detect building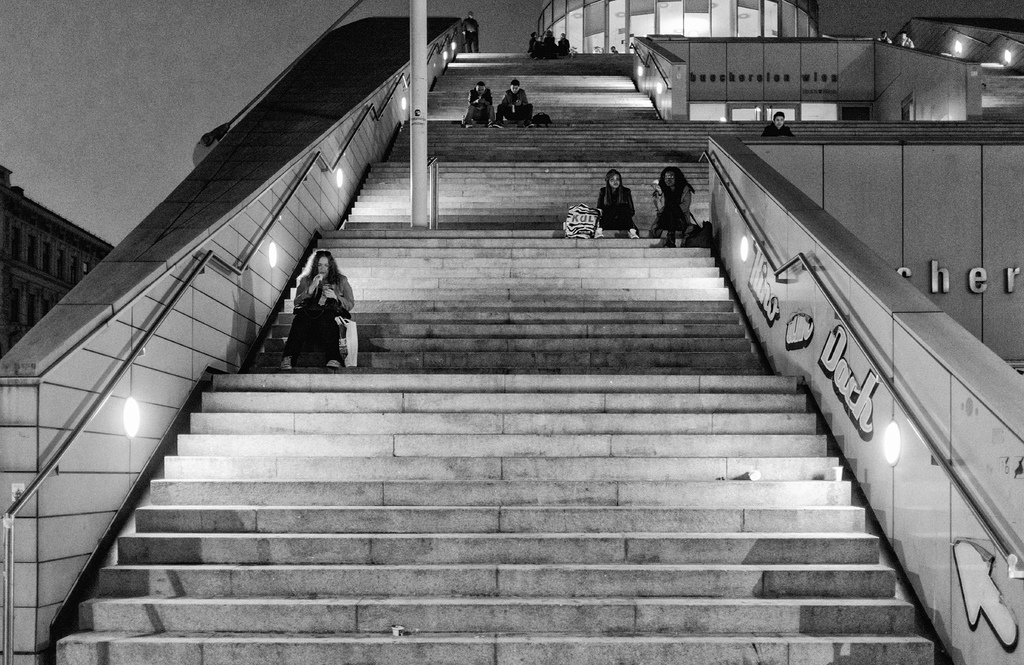
0, 0, 1023, 664
